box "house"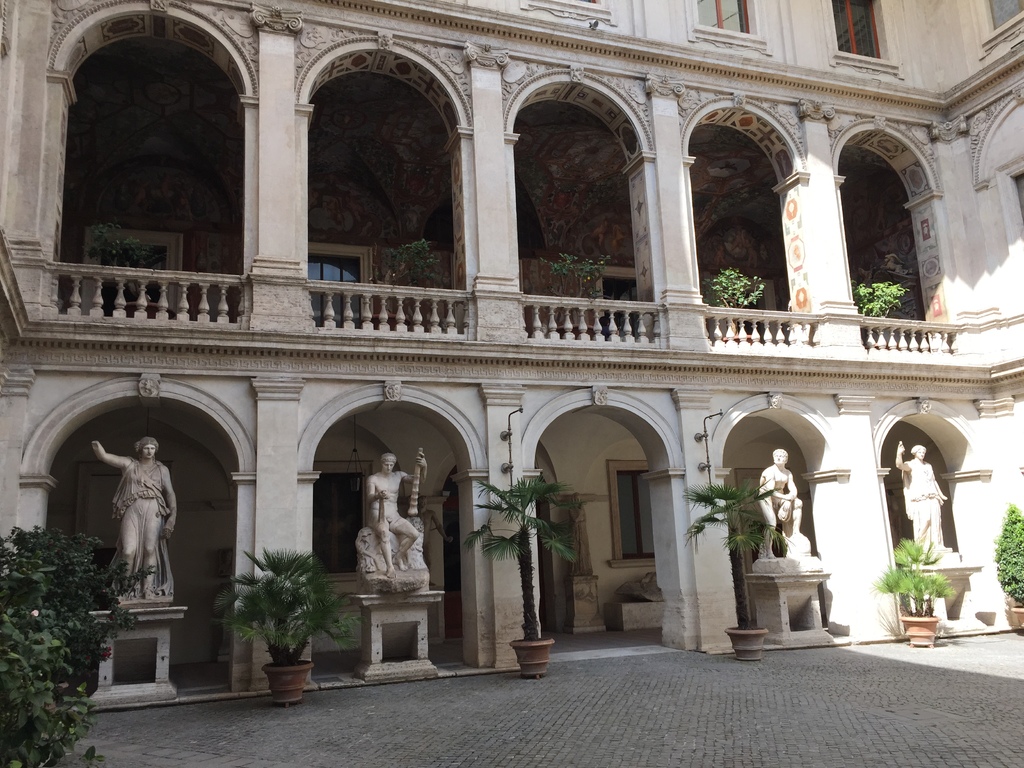
539, 0, 771, 675
